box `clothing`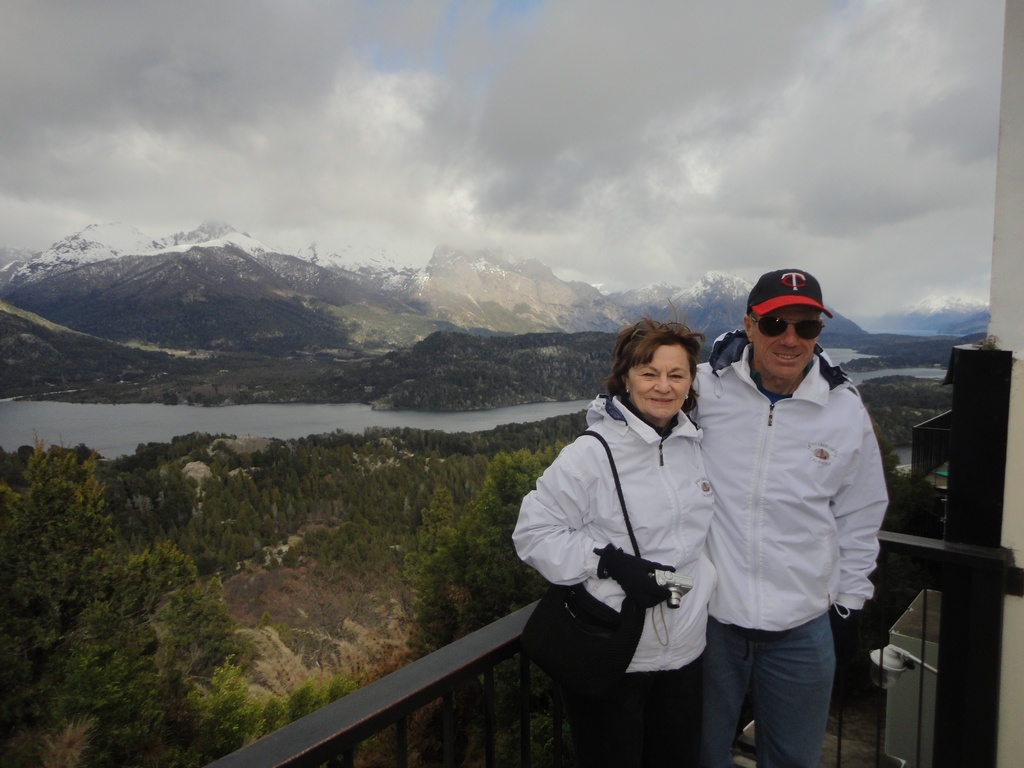
bbox(511, 392, 717, 767)
